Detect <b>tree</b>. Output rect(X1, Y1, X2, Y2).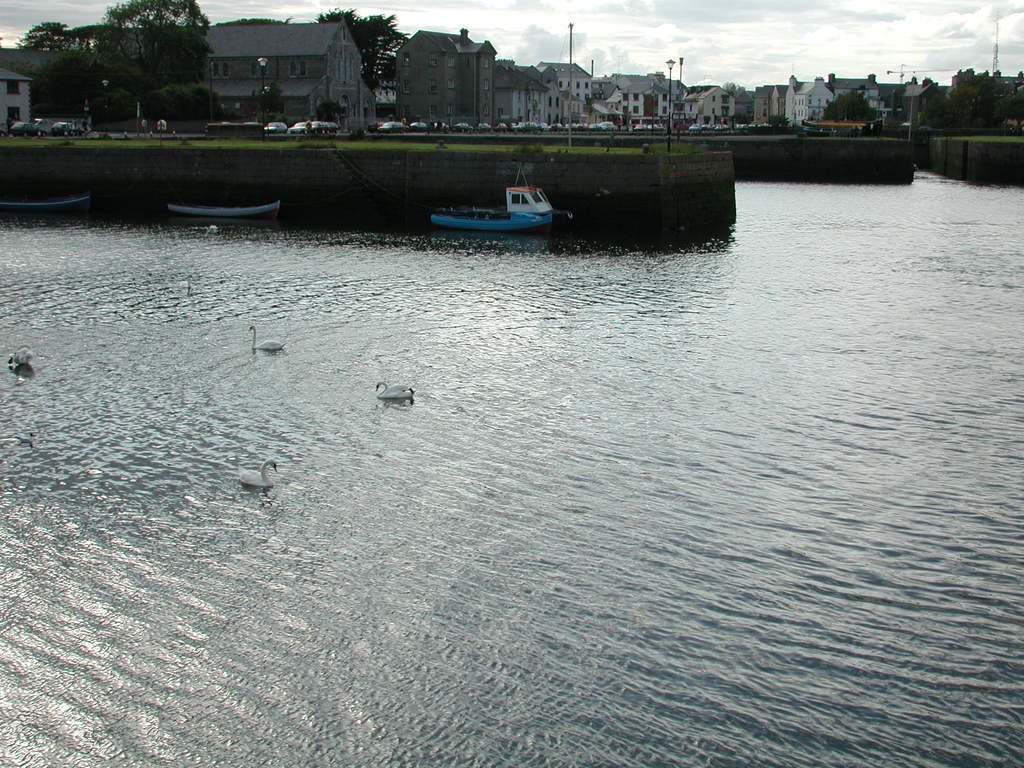
rect(22, 0, 99, 44).
